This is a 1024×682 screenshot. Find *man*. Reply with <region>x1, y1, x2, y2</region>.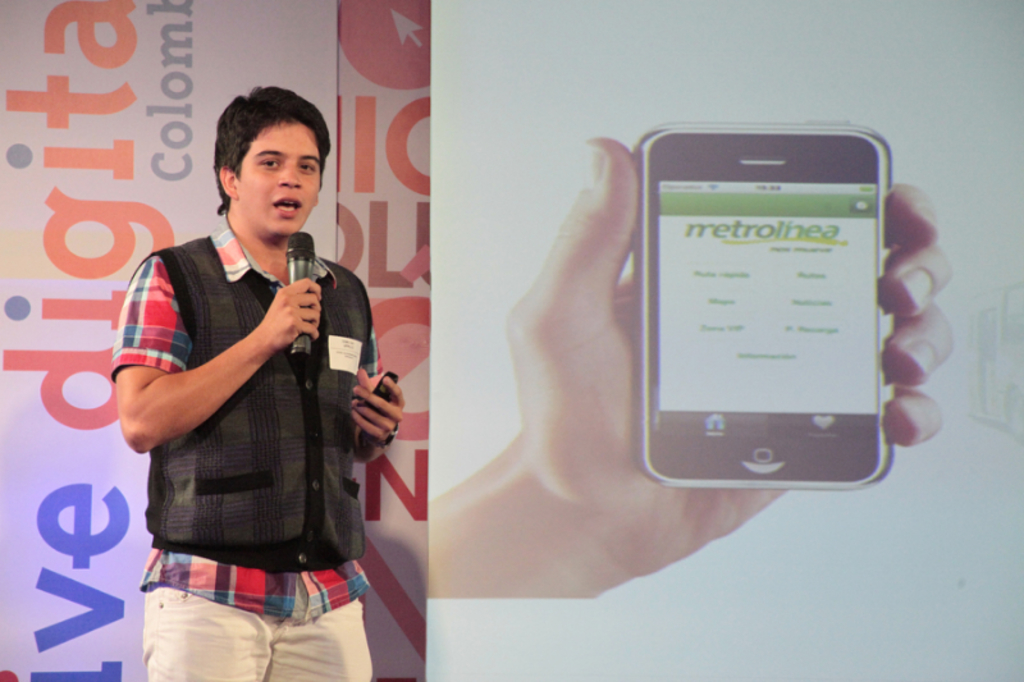
<region>120, 81, 421, 659</region>.
